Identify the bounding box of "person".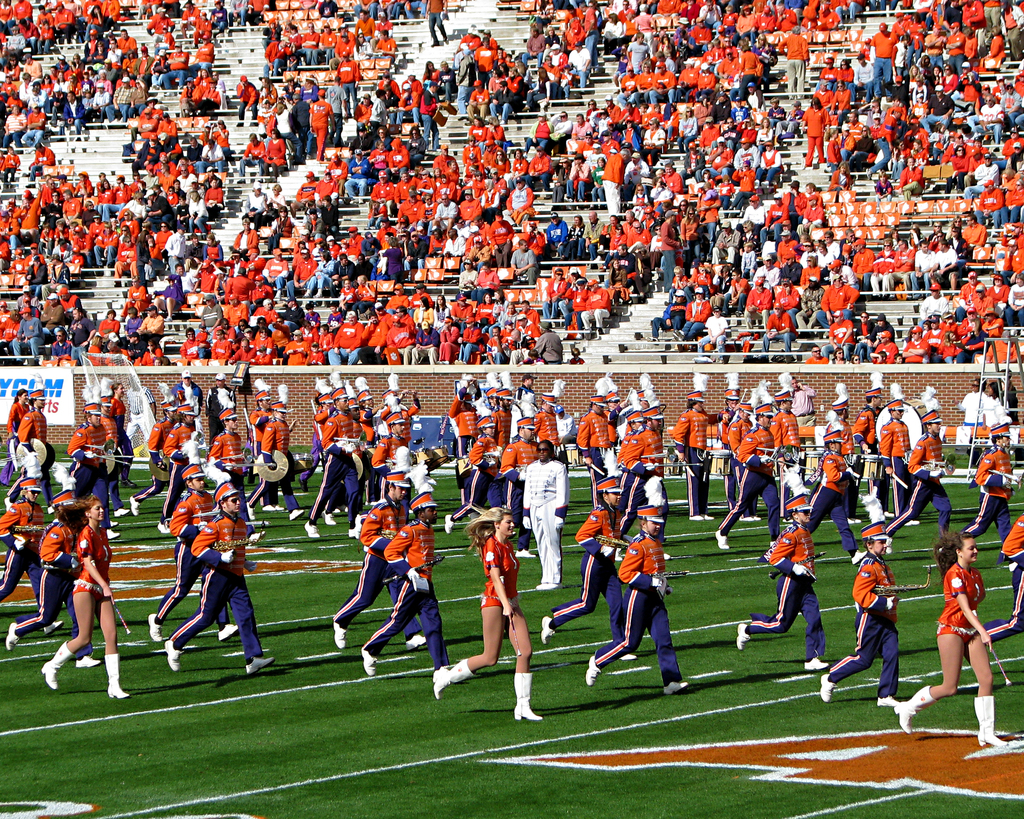
left=62, top=282, right=90, bottom=315.
